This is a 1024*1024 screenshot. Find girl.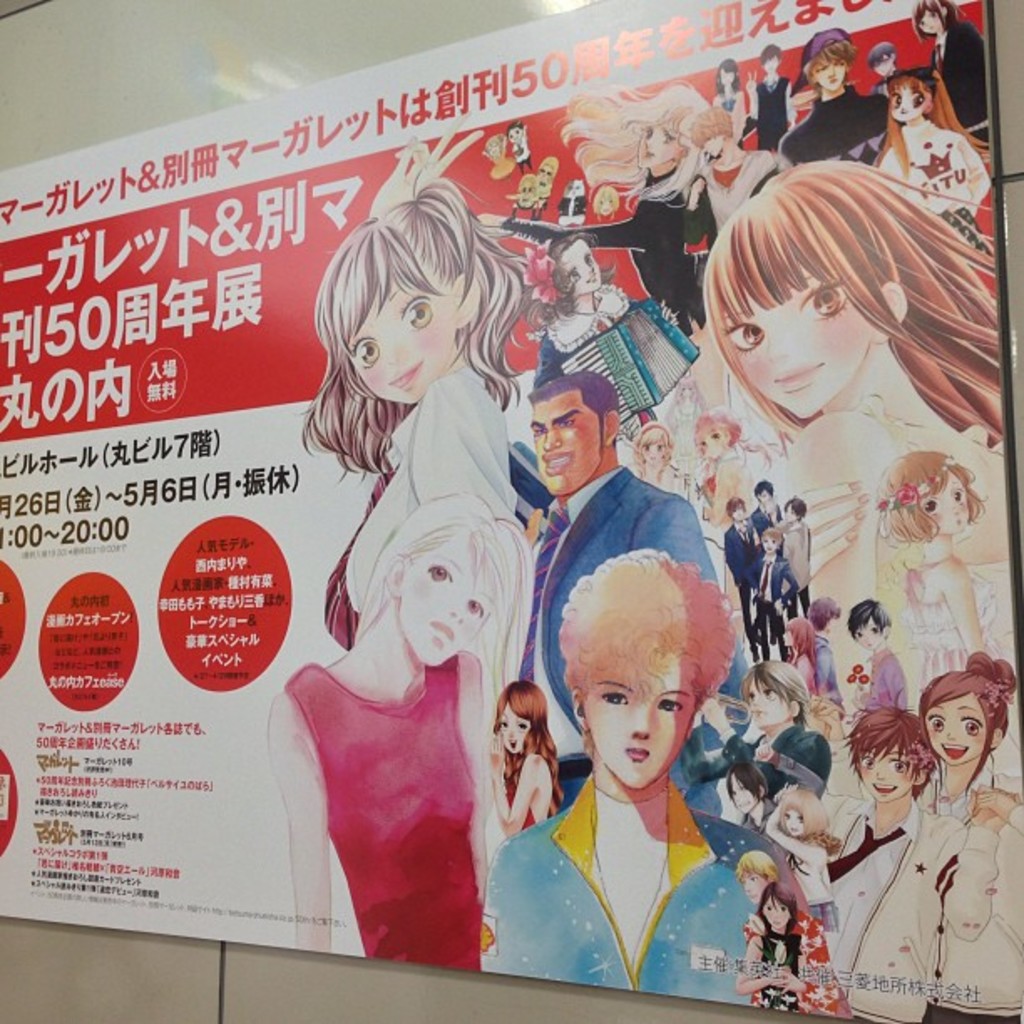
Bounding box: 875:445:999:701.
